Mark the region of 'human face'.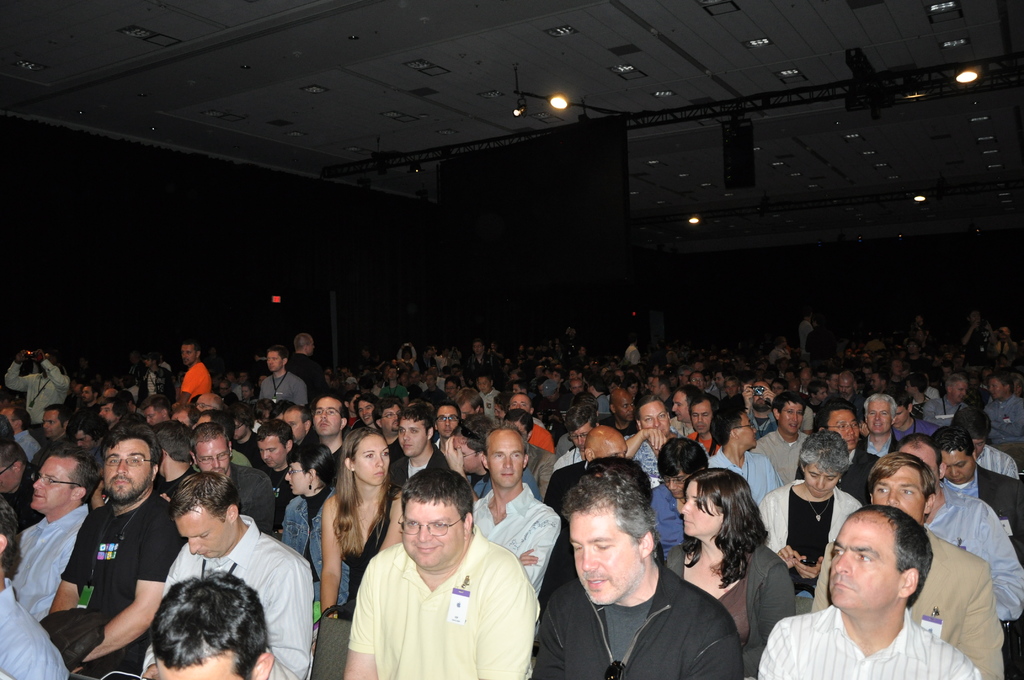
Region: box(234, 419, 250, 441).
